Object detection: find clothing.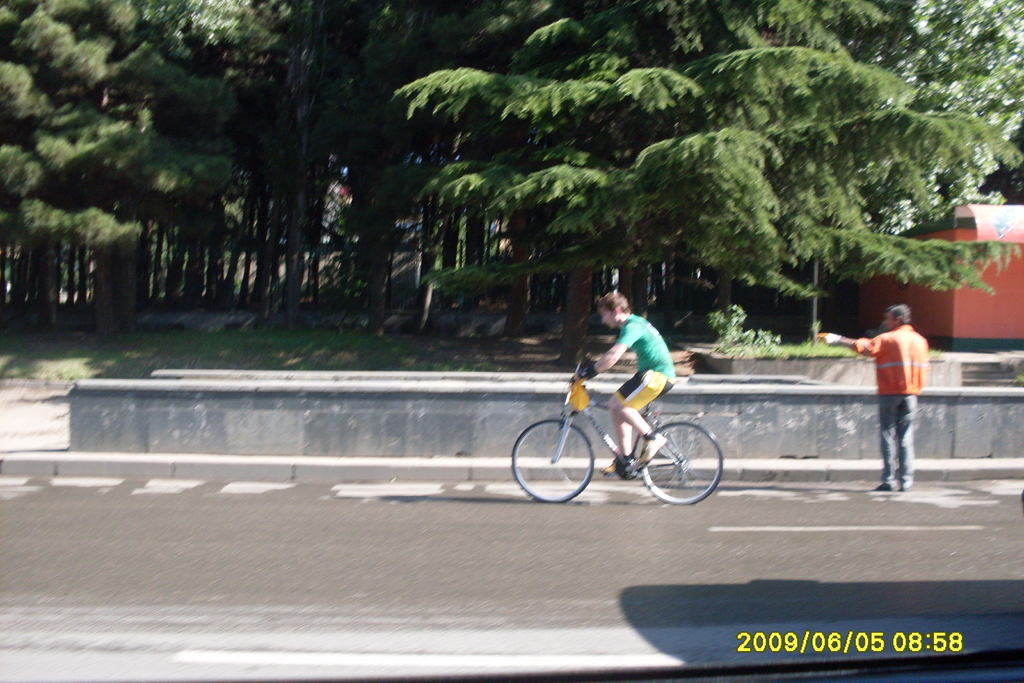
(854, 324, 940, 491).
